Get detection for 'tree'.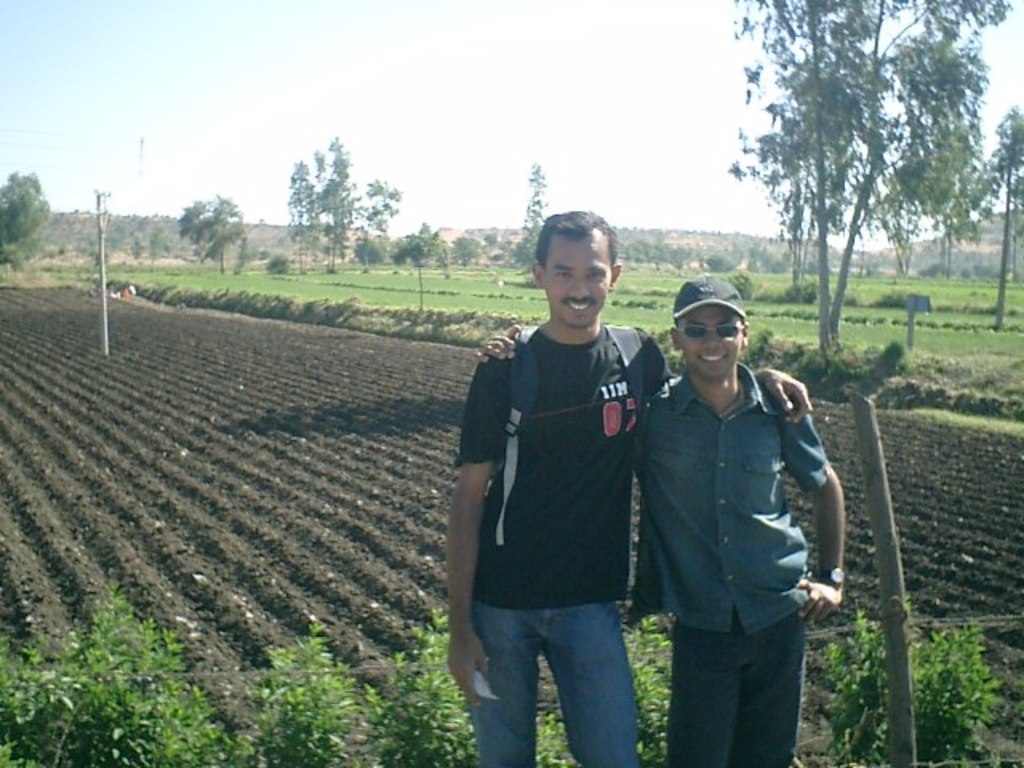
Detection: region(451, 237, 482, 264).
